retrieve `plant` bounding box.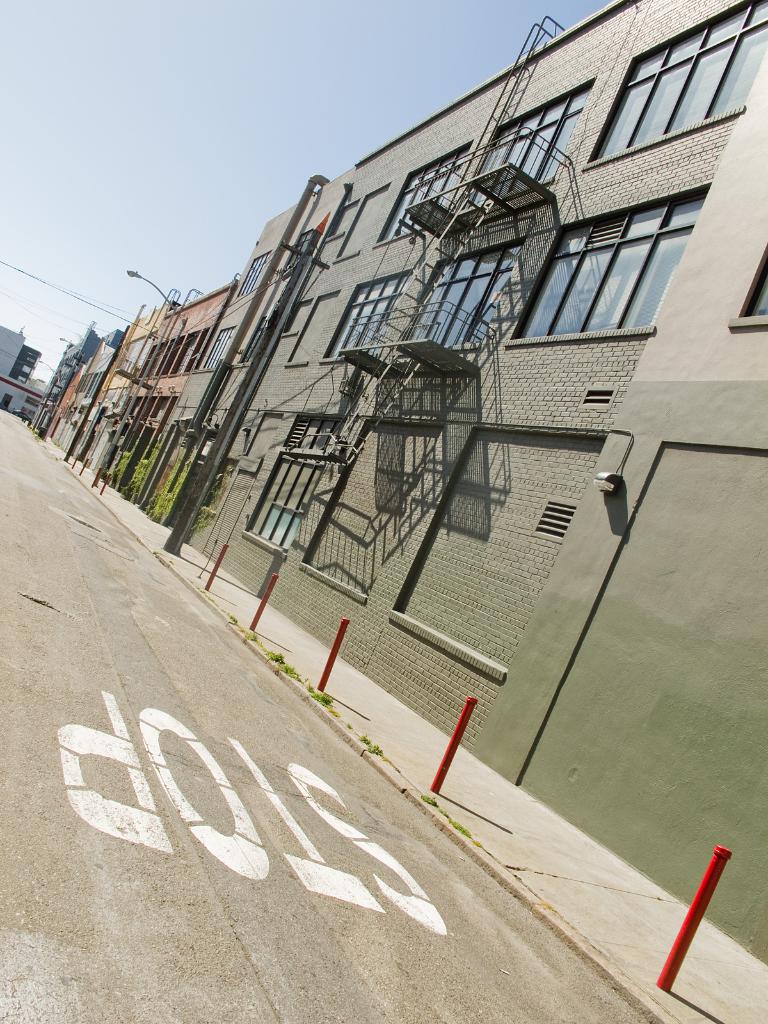
Bounding box: <bbox>149, 545, 161, 559</bbox>.
